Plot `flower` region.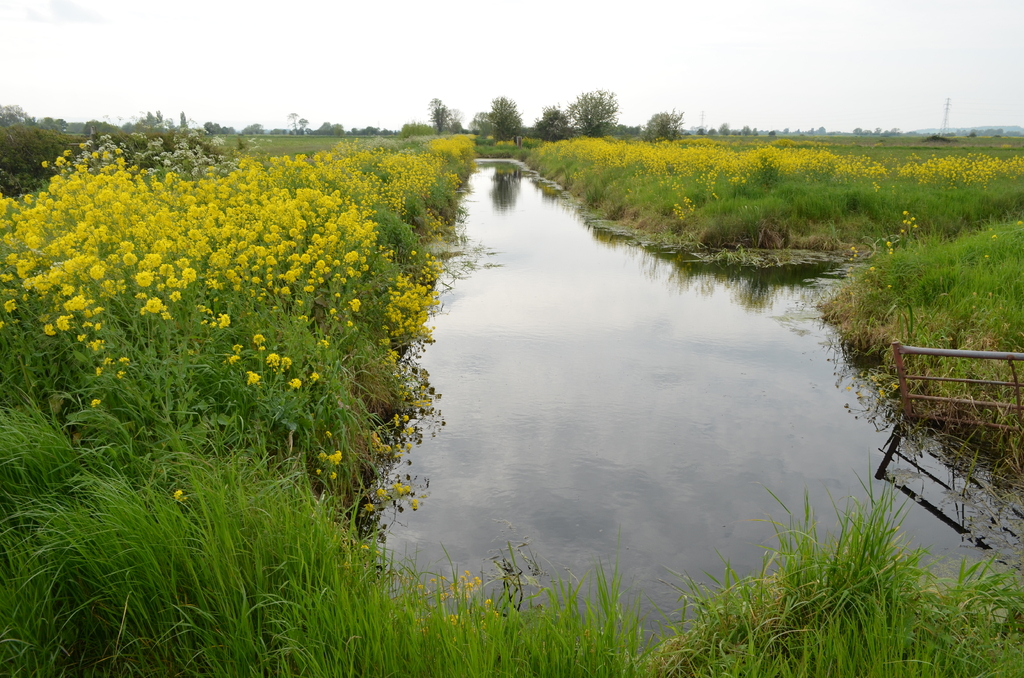
Plotted at pyautogui.locateOnScreen(114, 367, 133, 381).
